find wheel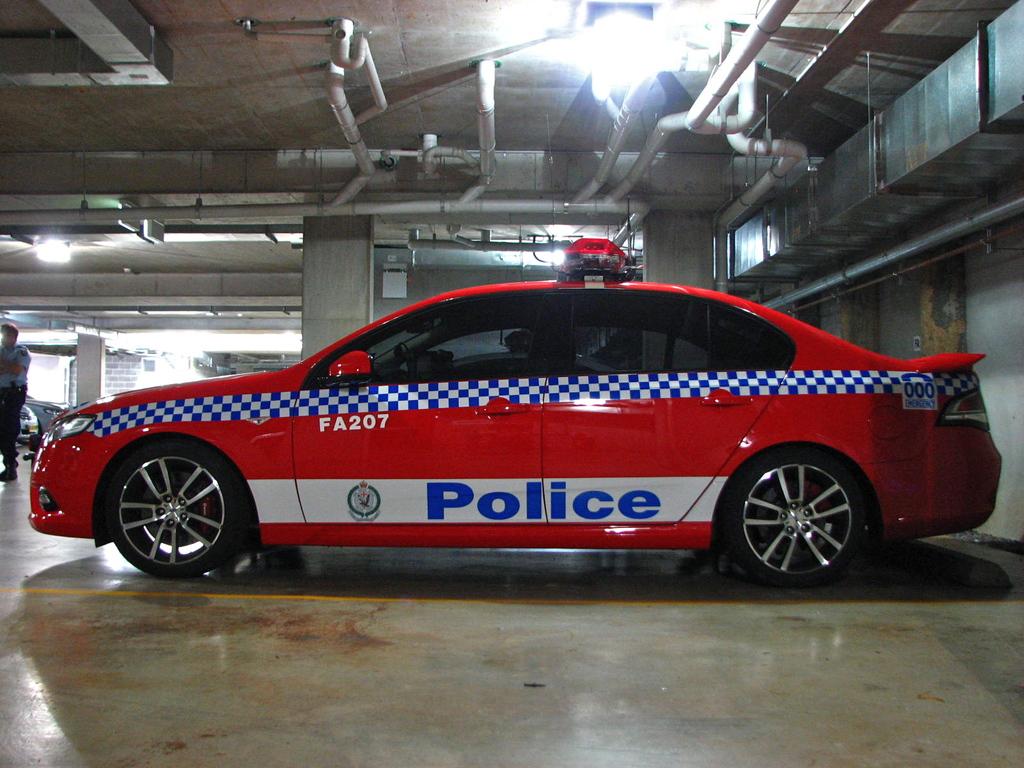
rect(724, 443, 863, 583)
